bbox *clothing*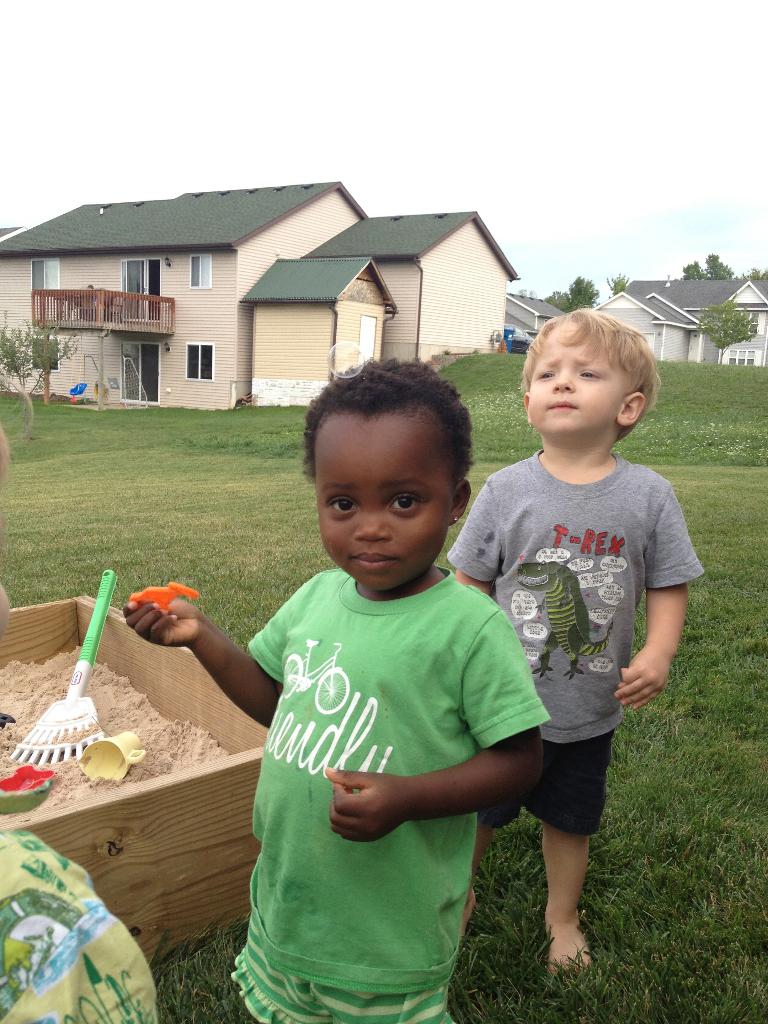
Rect(236, 512, 537, 992)
